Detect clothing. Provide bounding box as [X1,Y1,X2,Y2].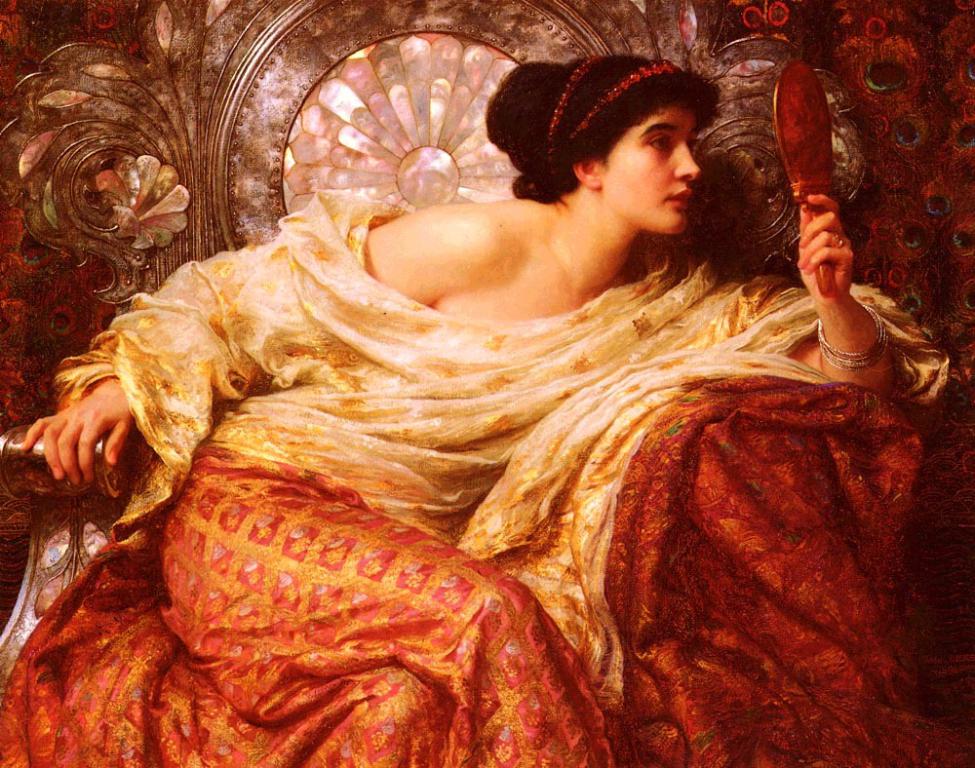
[76,94,902,742].
